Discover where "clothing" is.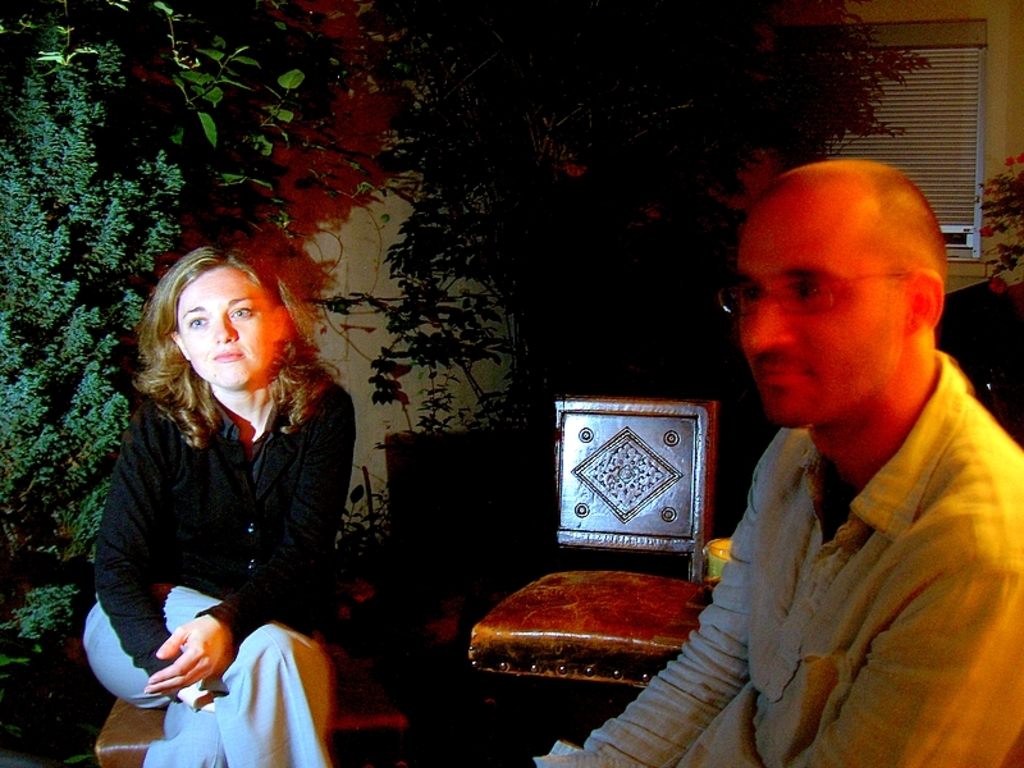
Discovered at 586/348/1023/767.
